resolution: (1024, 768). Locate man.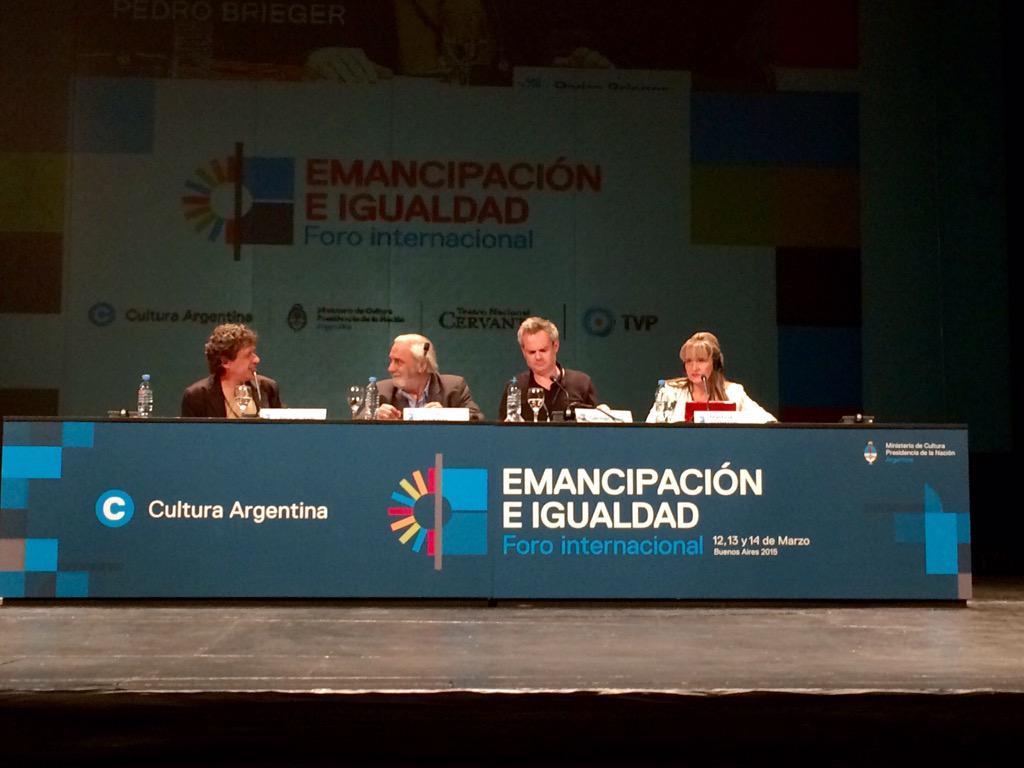
(left=352, top=330, right=462, bottom=421).
